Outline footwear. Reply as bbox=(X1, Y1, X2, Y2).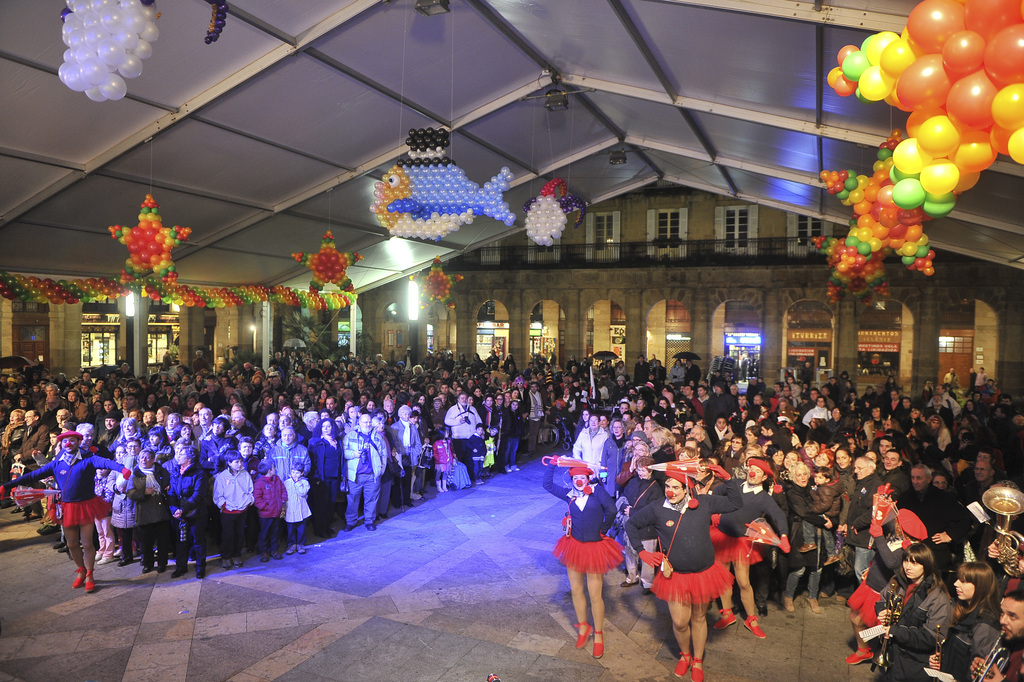
bbox=(35, 523, 47, 535).
